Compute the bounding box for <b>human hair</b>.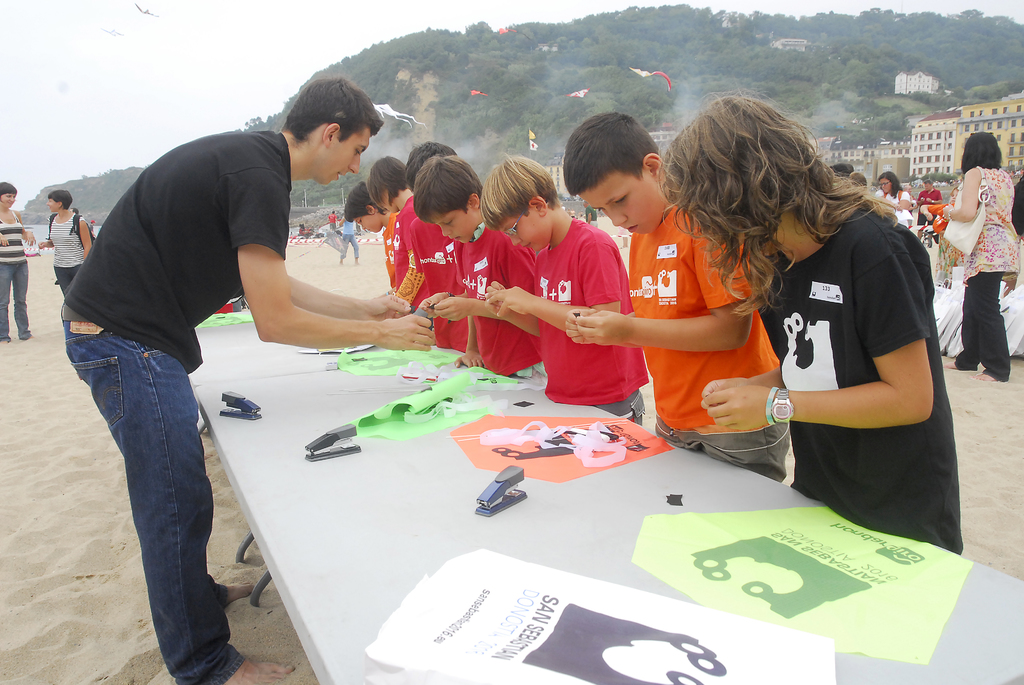
[961,127,1003,177].
